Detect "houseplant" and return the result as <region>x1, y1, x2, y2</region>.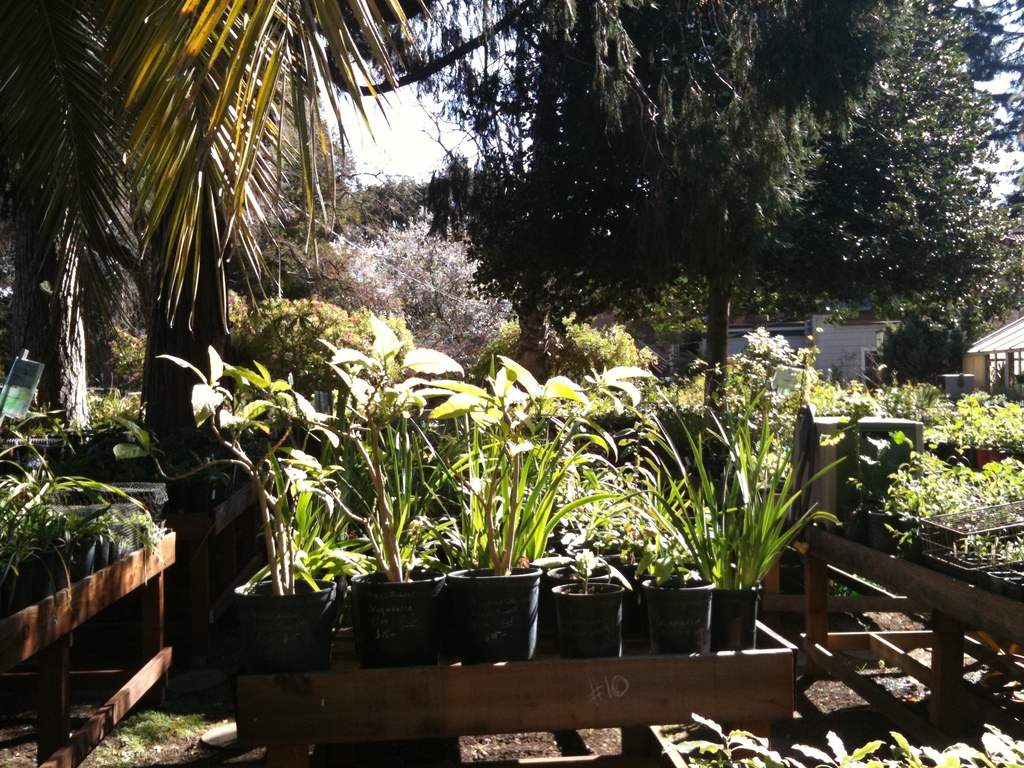
<region>646, 536, 716, 668</region>.
